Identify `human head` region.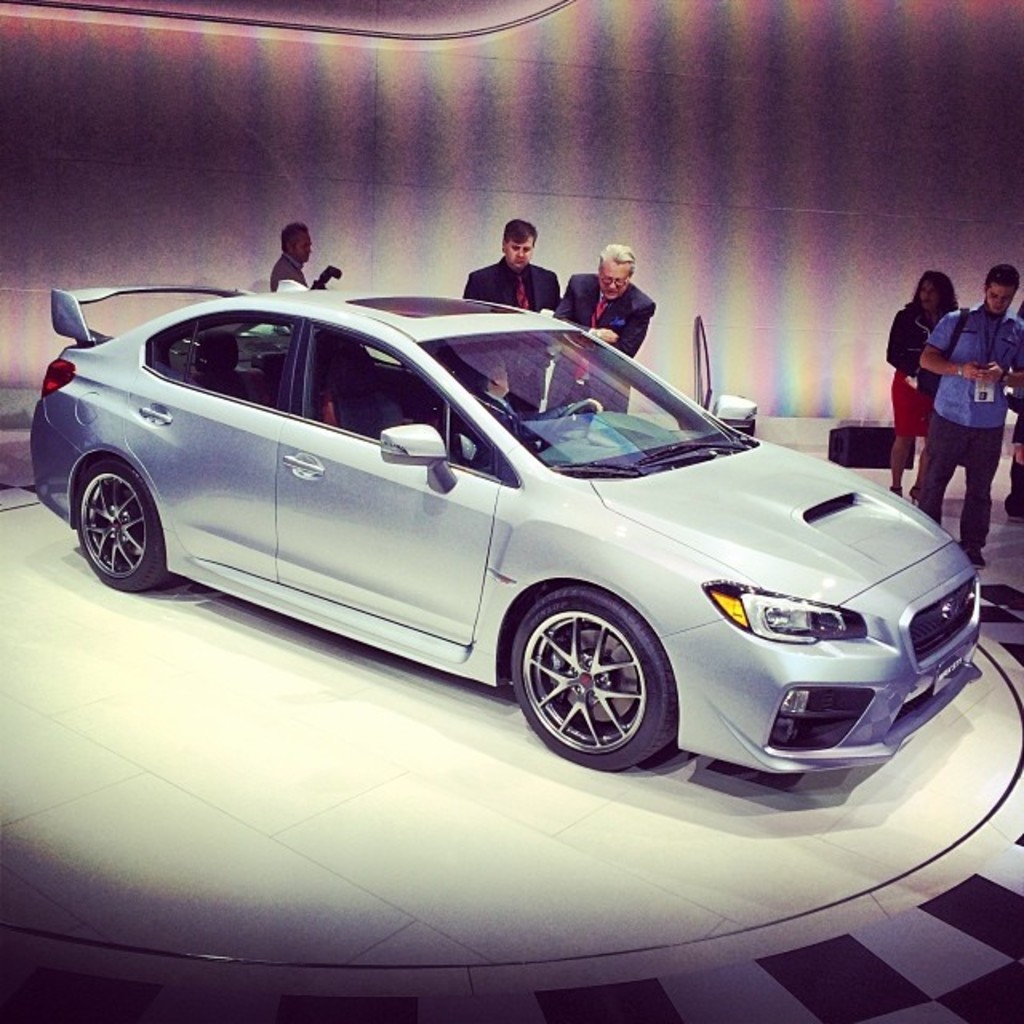
Region: (595,248,637,299).
